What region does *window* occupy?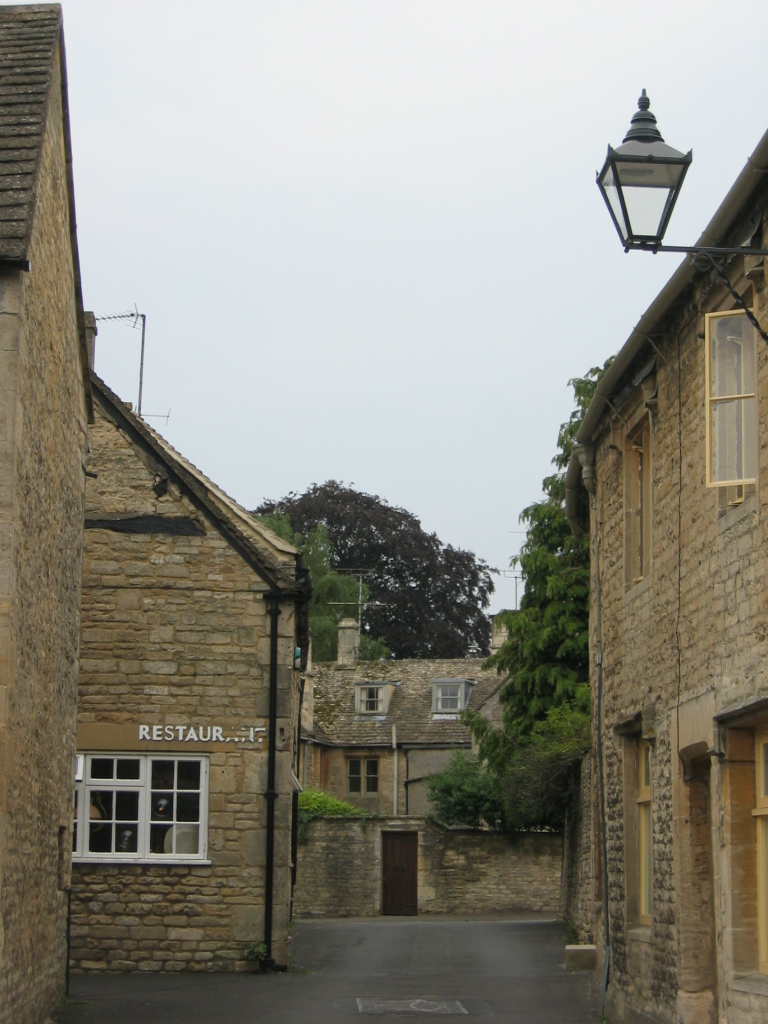
418,666,484,727.
